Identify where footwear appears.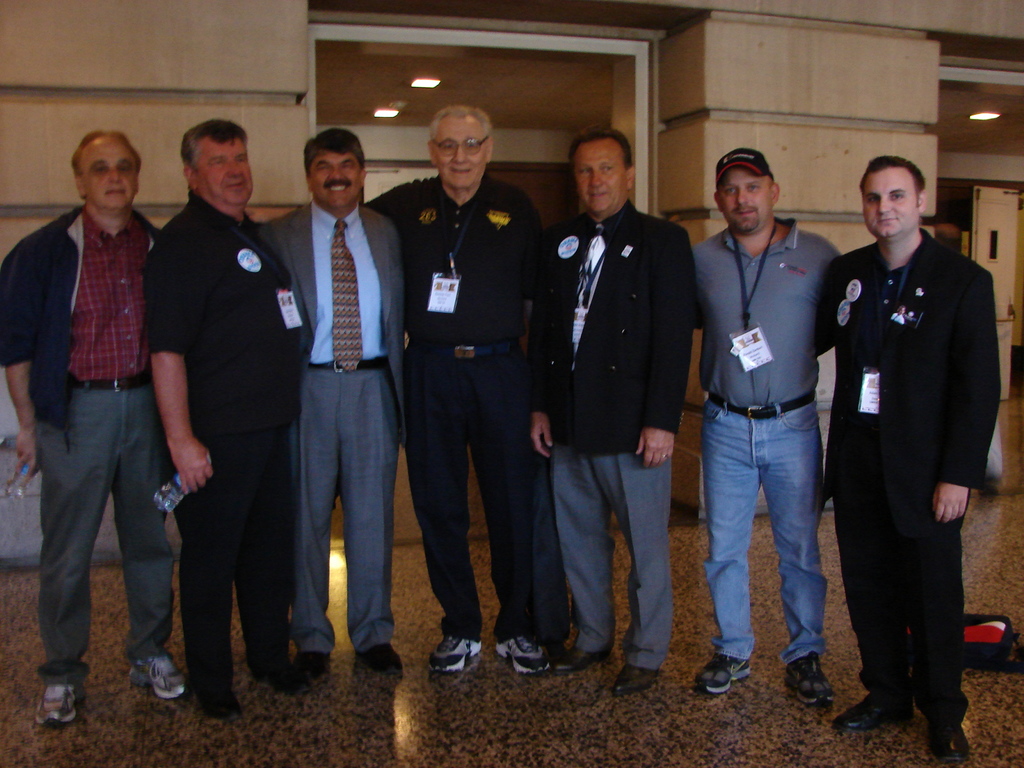
Appears at x1=493 y1=636 x2=548 y2=676.
